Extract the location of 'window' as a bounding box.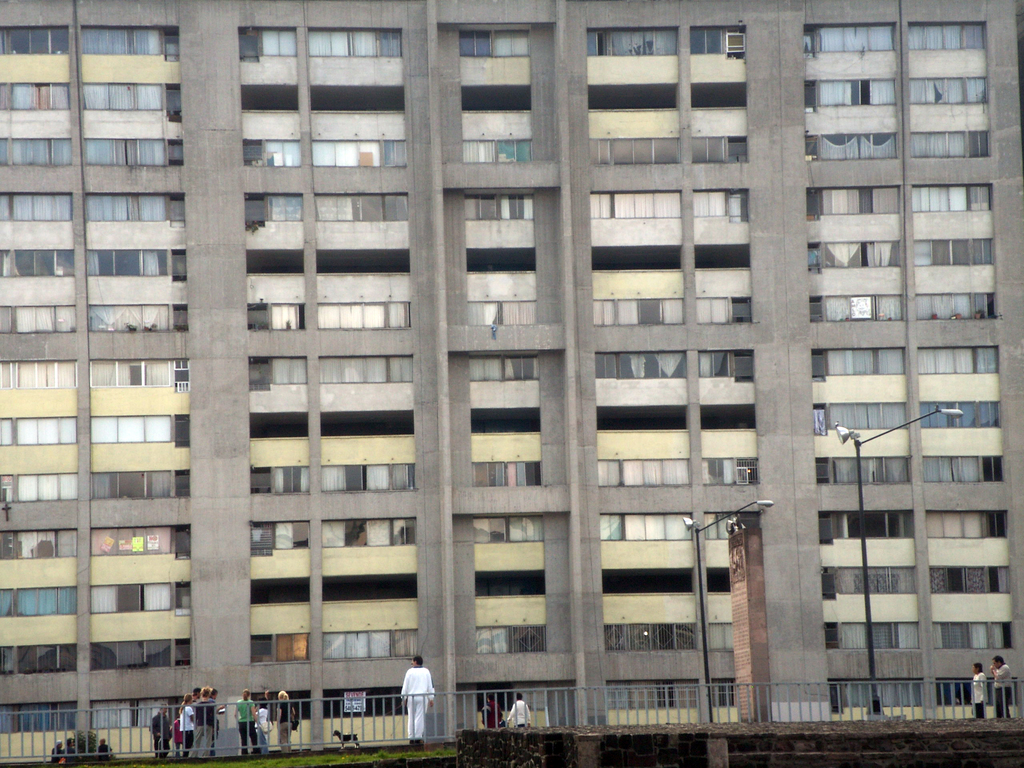
812:344:903:375.
